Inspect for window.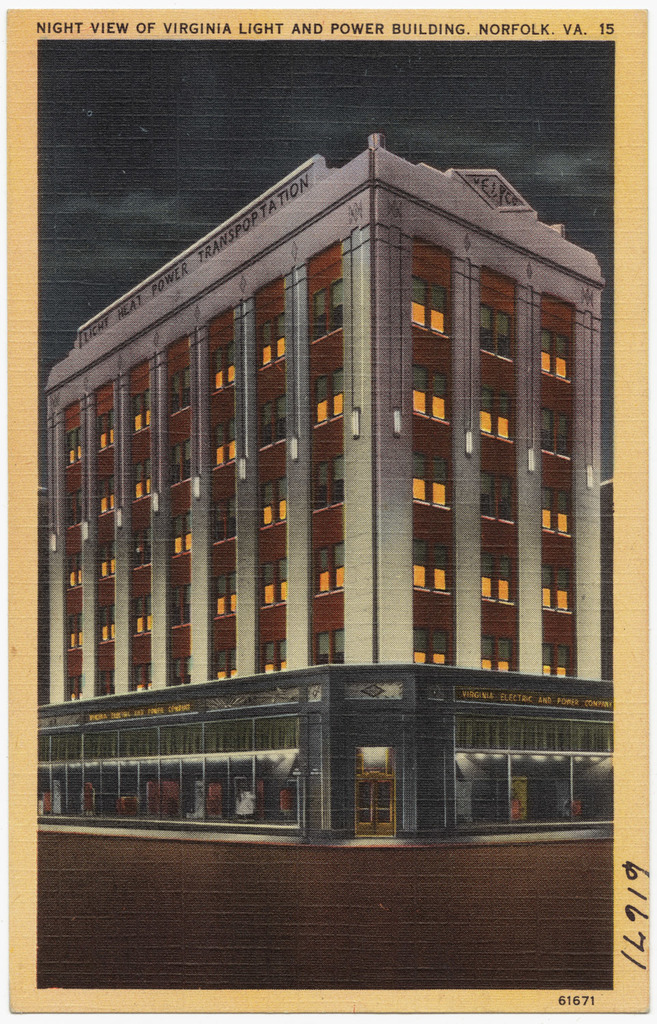
Inspection: detection(216, 412, 235, 472).
